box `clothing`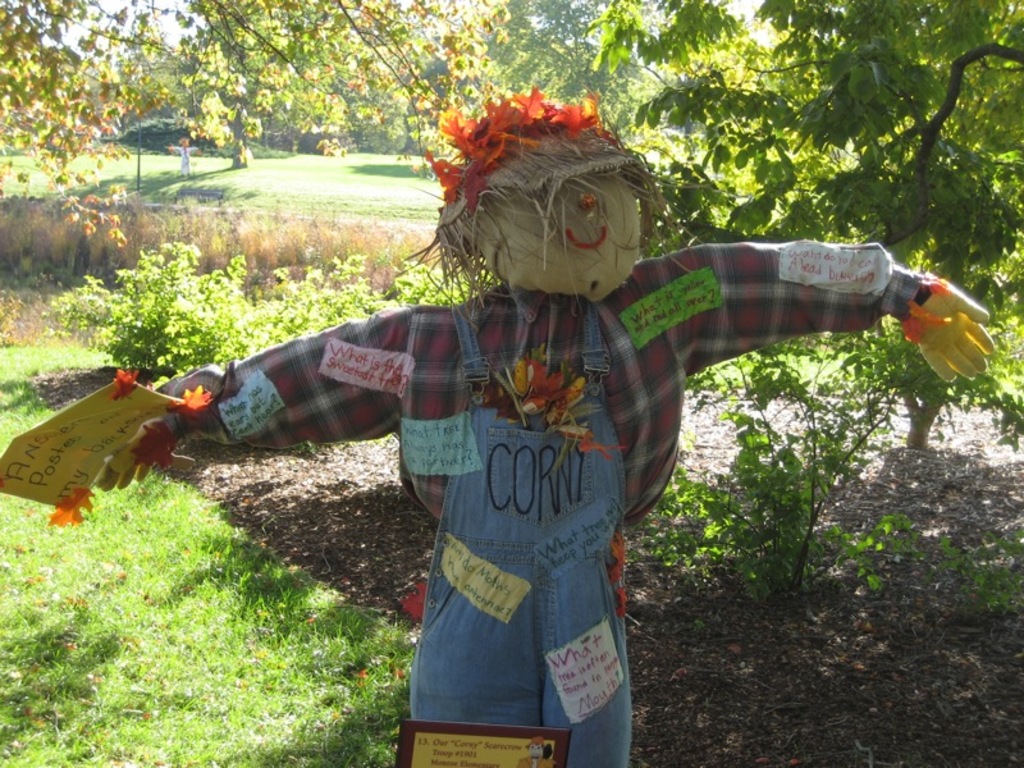
{"left": 105, "top": 236, "right": 922, "bottom": 767}
